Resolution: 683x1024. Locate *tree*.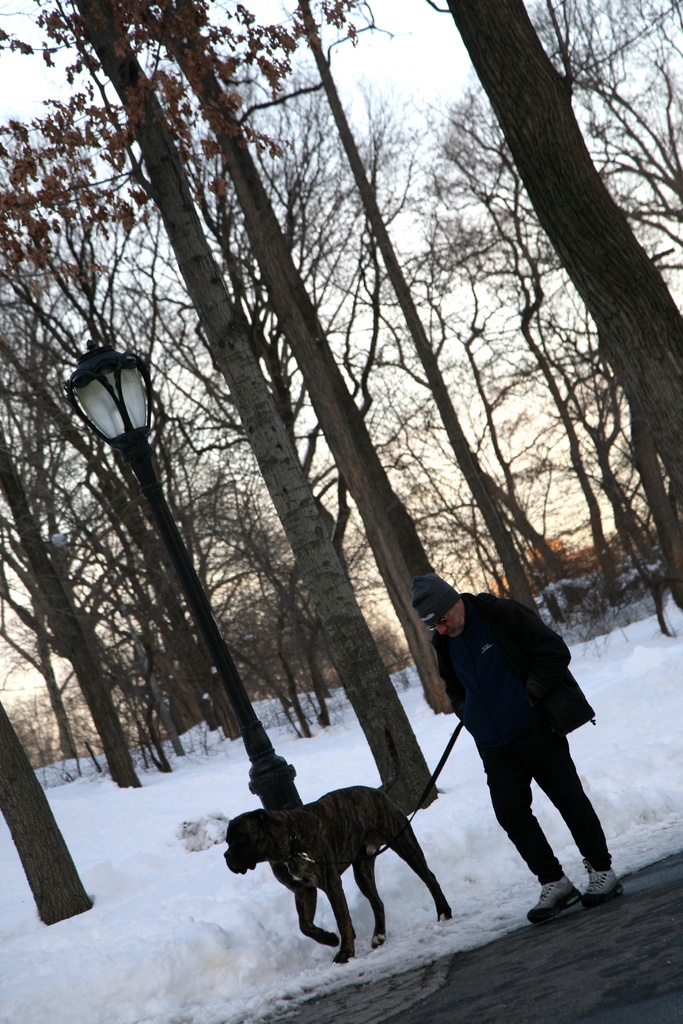
[448,0,682,485].
